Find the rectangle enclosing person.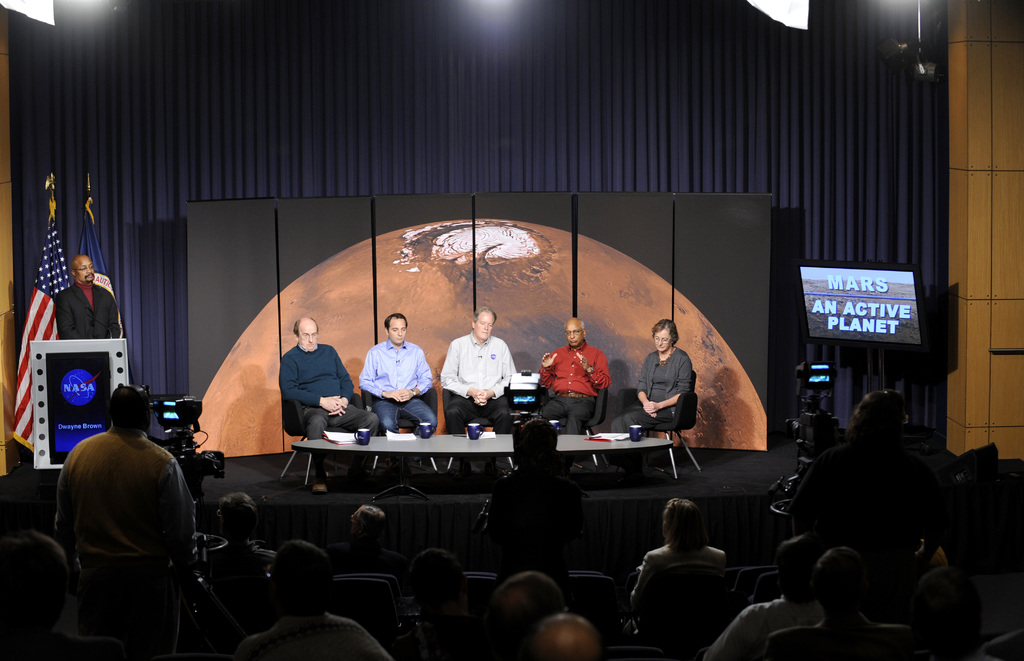
[632,495,735,640].
